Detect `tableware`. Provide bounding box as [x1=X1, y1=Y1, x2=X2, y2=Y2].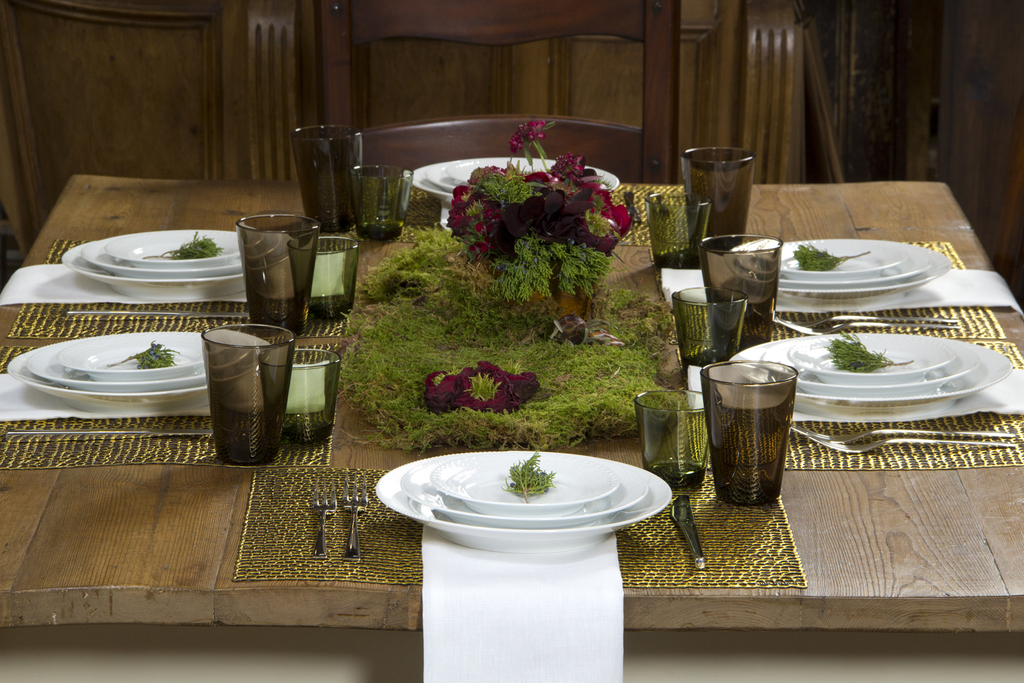
[x1=61, y1=225, x2=293, y2=294].
